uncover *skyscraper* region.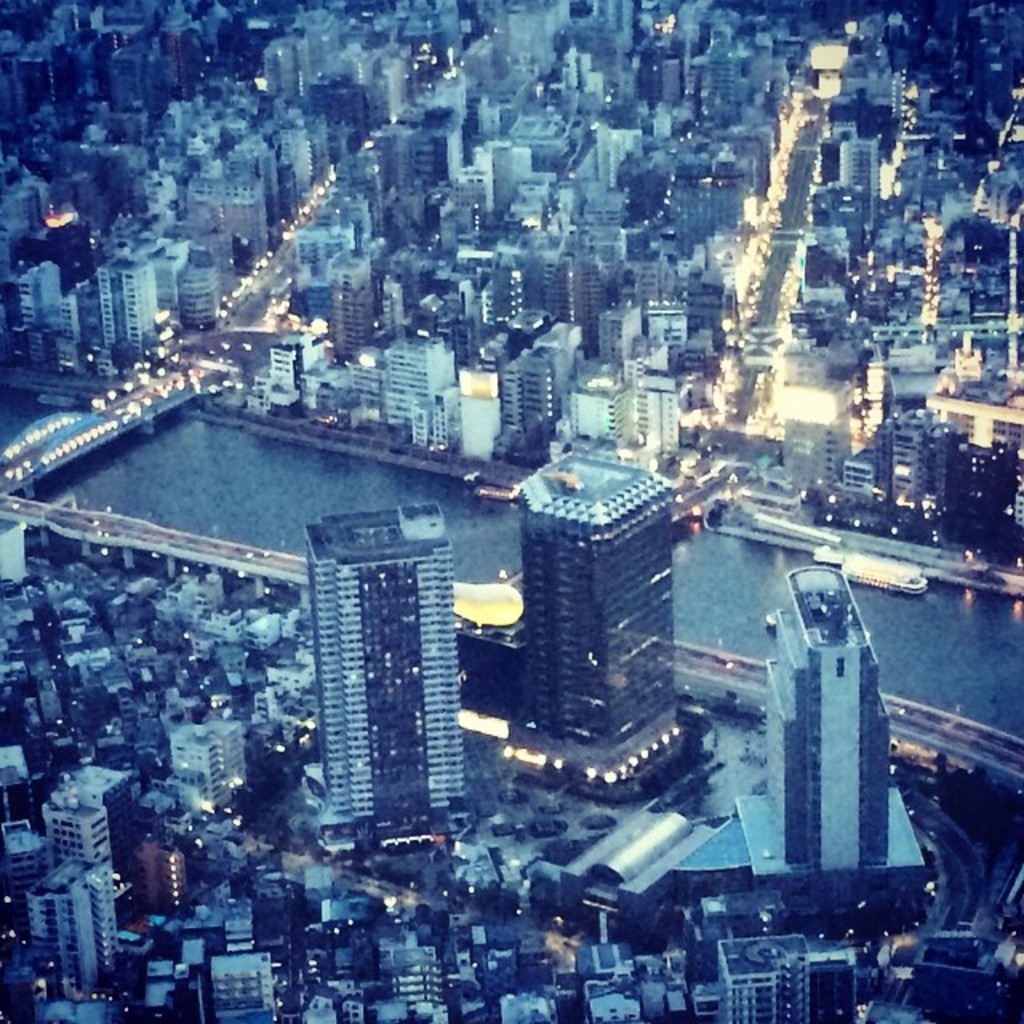
Uncovered: bbox=[51, 779, 114, 866].
